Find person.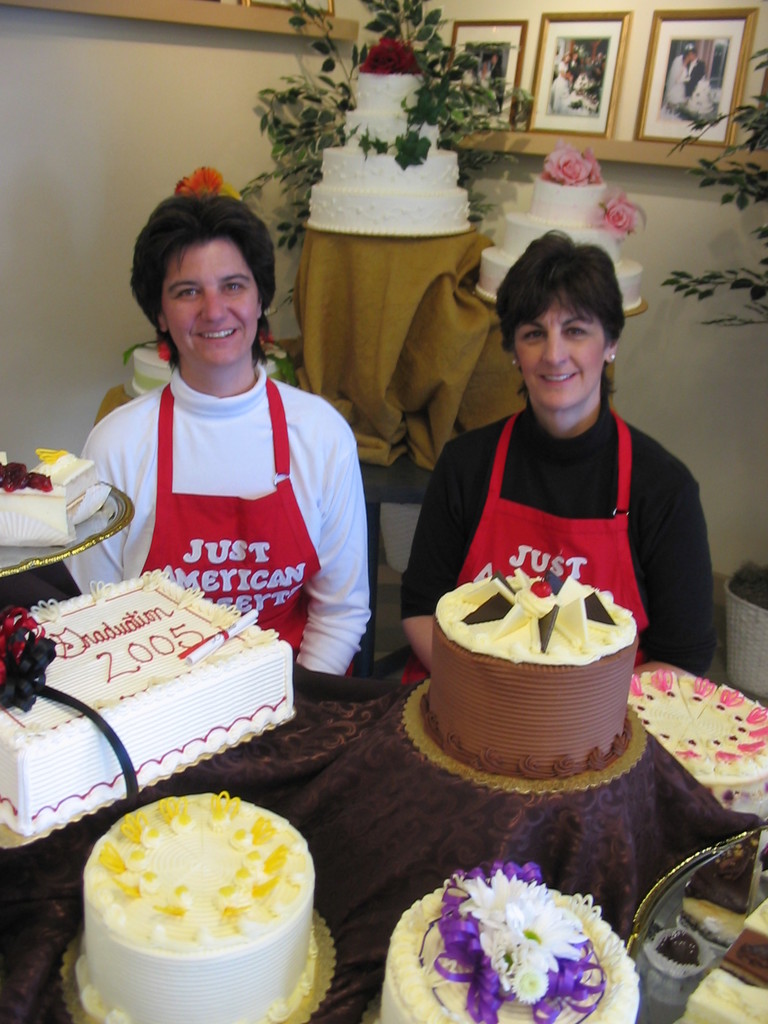
bbox=(403, 234, 707, 678).
